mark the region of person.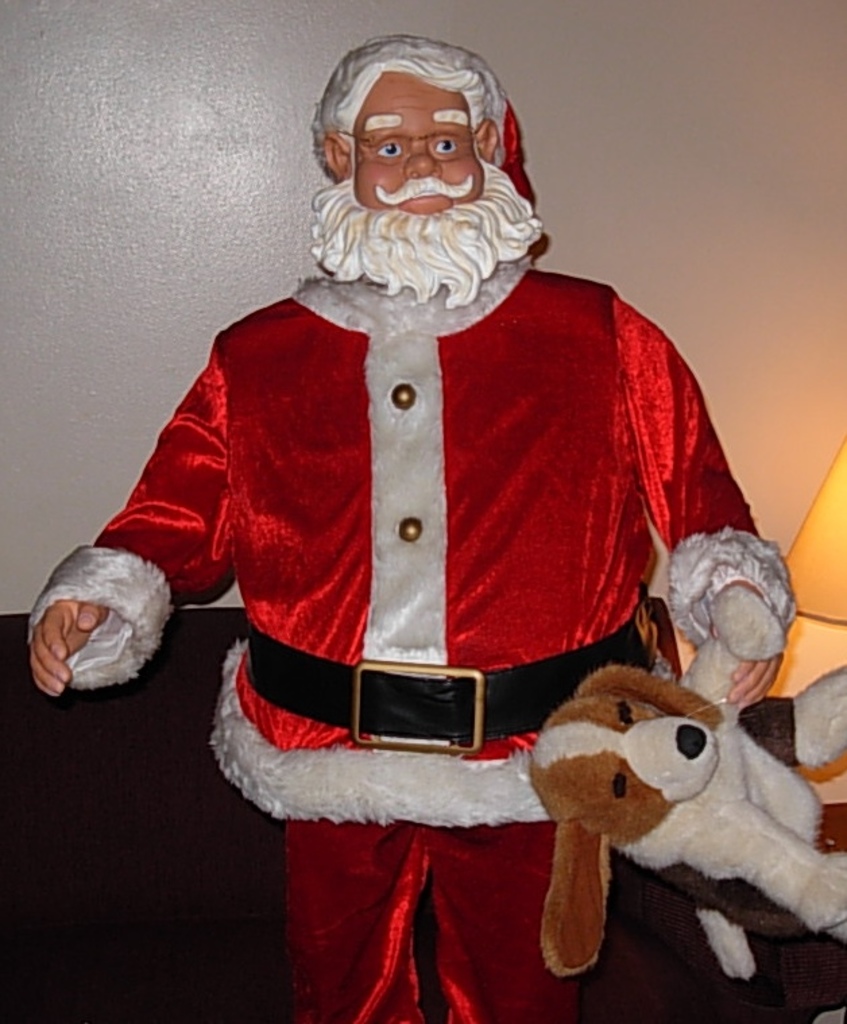
Region: [108, 49, 793, 942].
